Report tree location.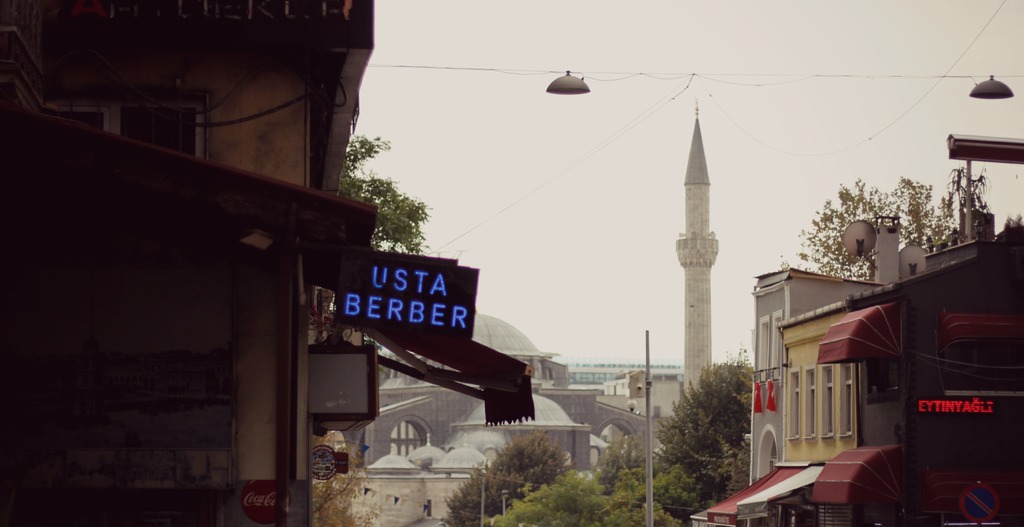
Report: 308:461:379:522.
